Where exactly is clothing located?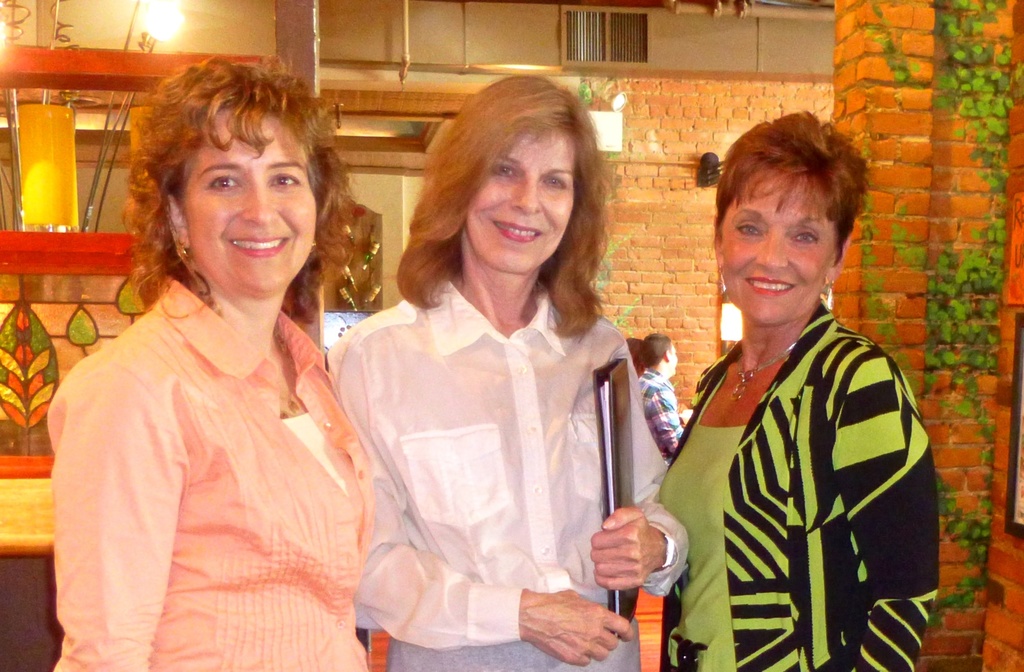
Its bounding box is left=655, top=252, right=934, bottom=665.
